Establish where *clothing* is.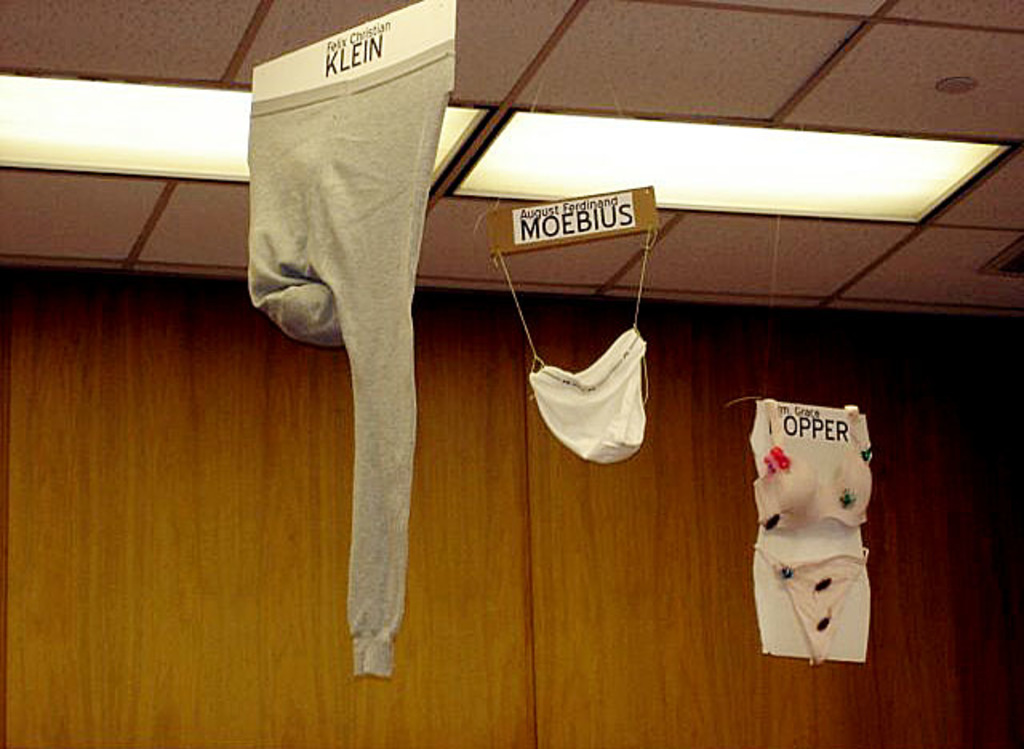
Established at rect(750, 397, 874, 535).
